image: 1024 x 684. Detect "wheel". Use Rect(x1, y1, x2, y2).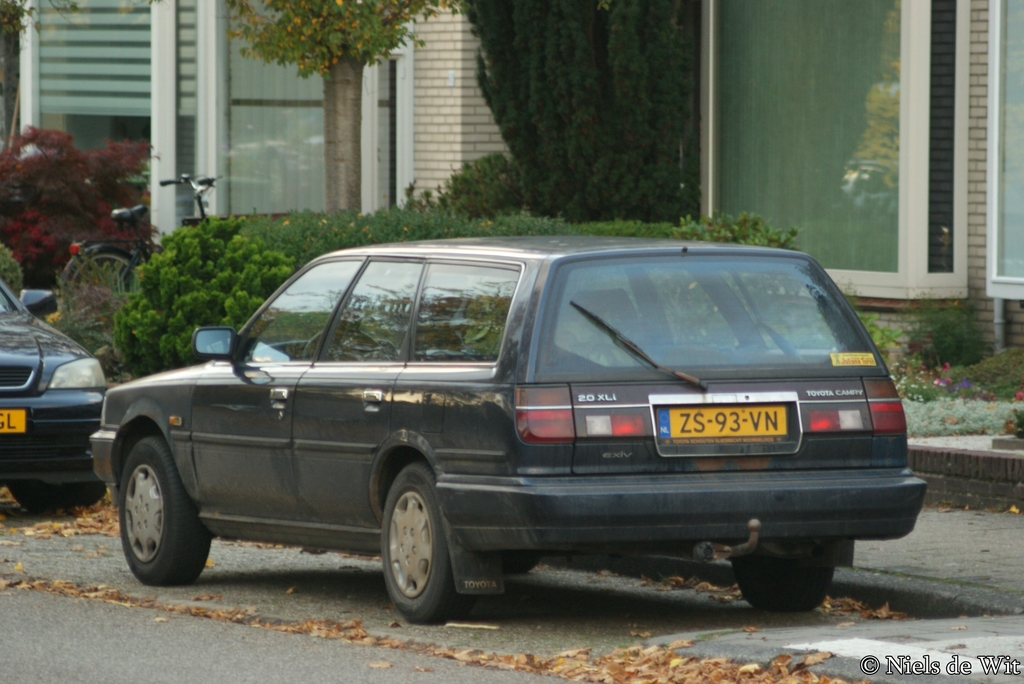
Rect(374, 479, 459, 624).
